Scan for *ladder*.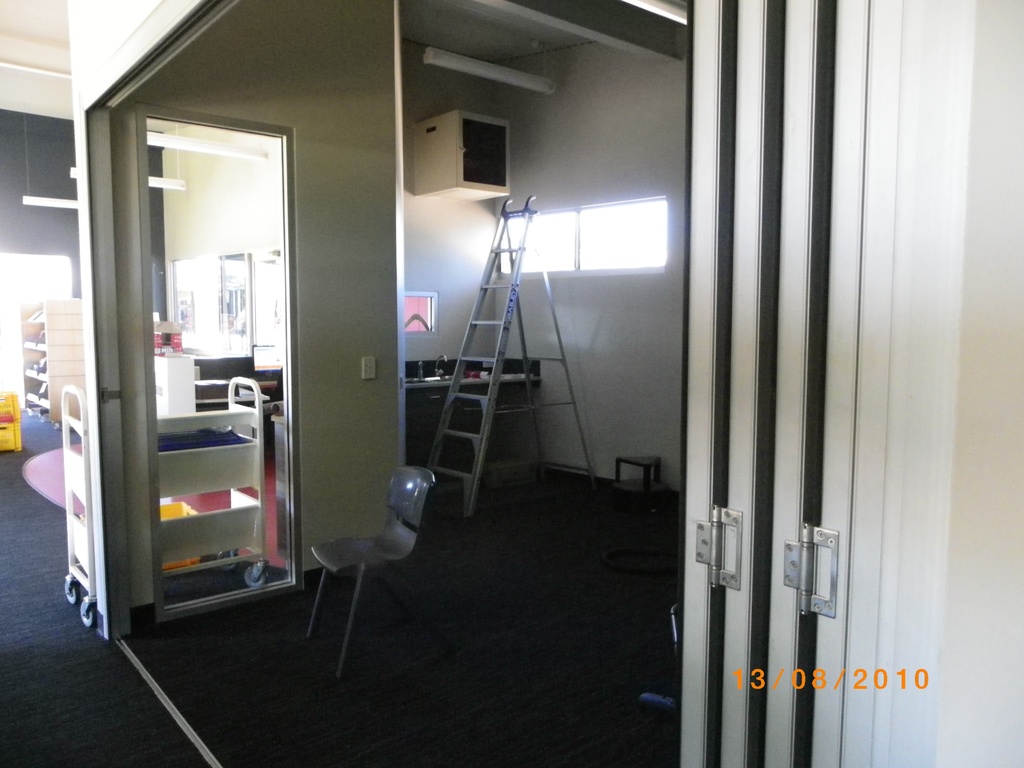
Scan result: <bbox>426, 189, 599, 522</bbox>.
